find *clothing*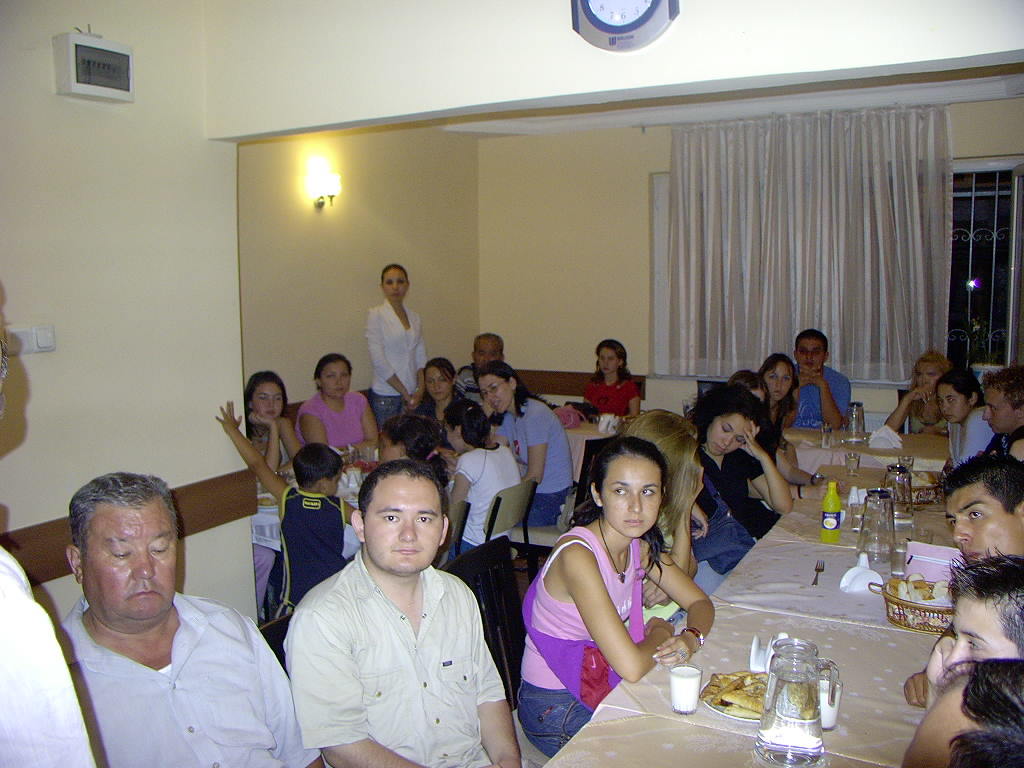
x1=789 y1=368 x2=852 y2=427
